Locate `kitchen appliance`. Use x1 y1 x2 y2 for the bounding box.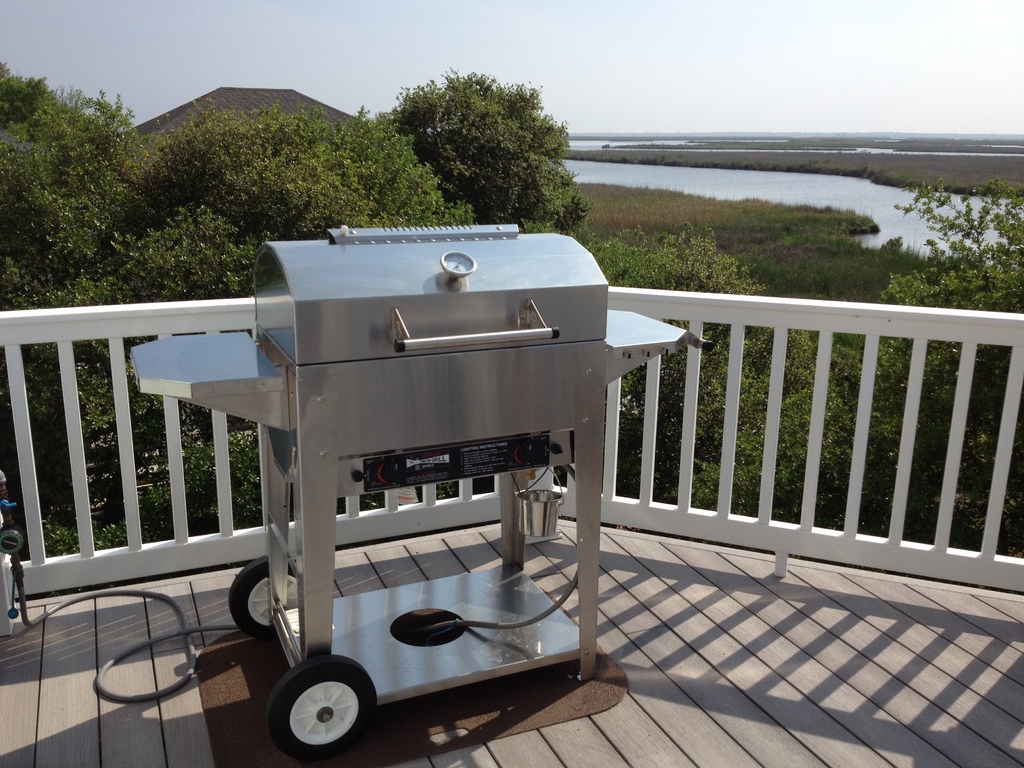
509 474 563 541.
